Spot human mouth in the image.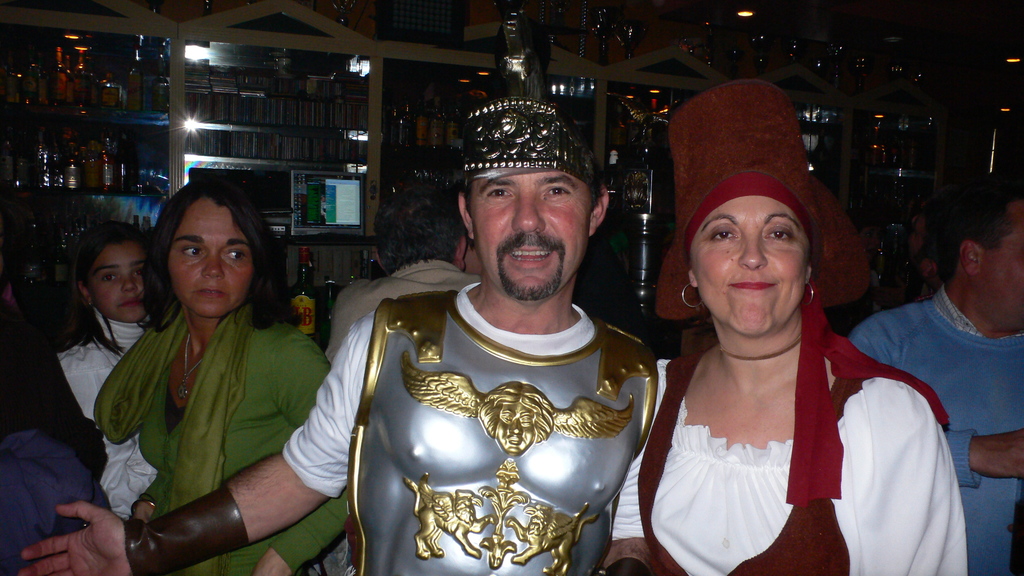
human mouth found at x1=190, y1=283, x2=228, y2=303.
